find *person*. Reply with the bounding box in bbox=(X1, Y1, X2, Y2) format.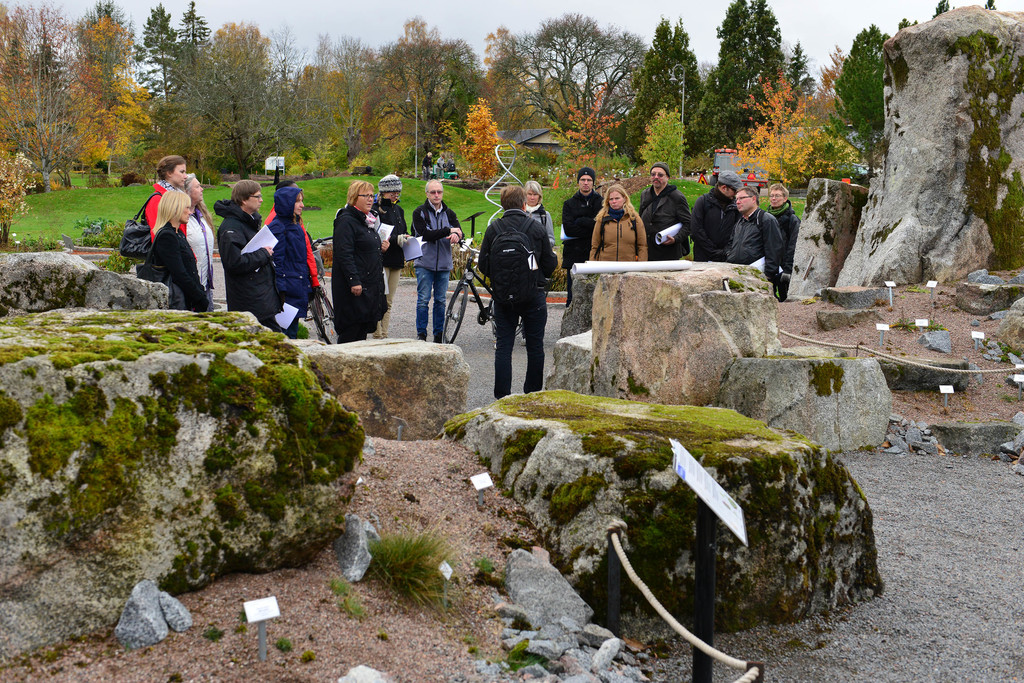
bbox=(180, 175, 215, 279).
